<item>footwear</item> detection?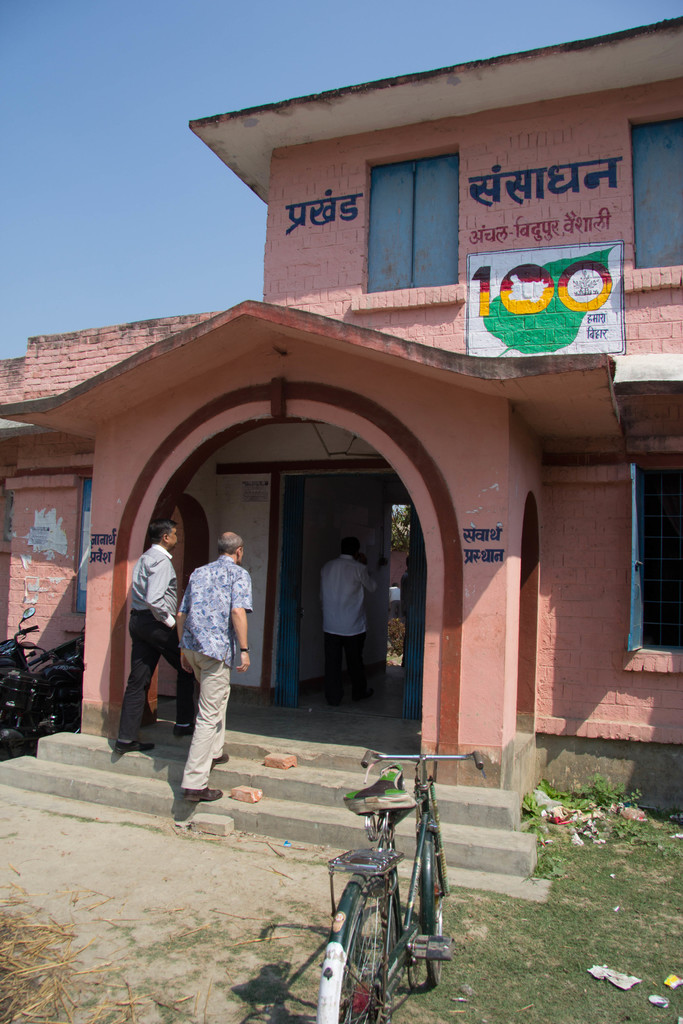
[left=171, top=723, right=196, bottom=739]
